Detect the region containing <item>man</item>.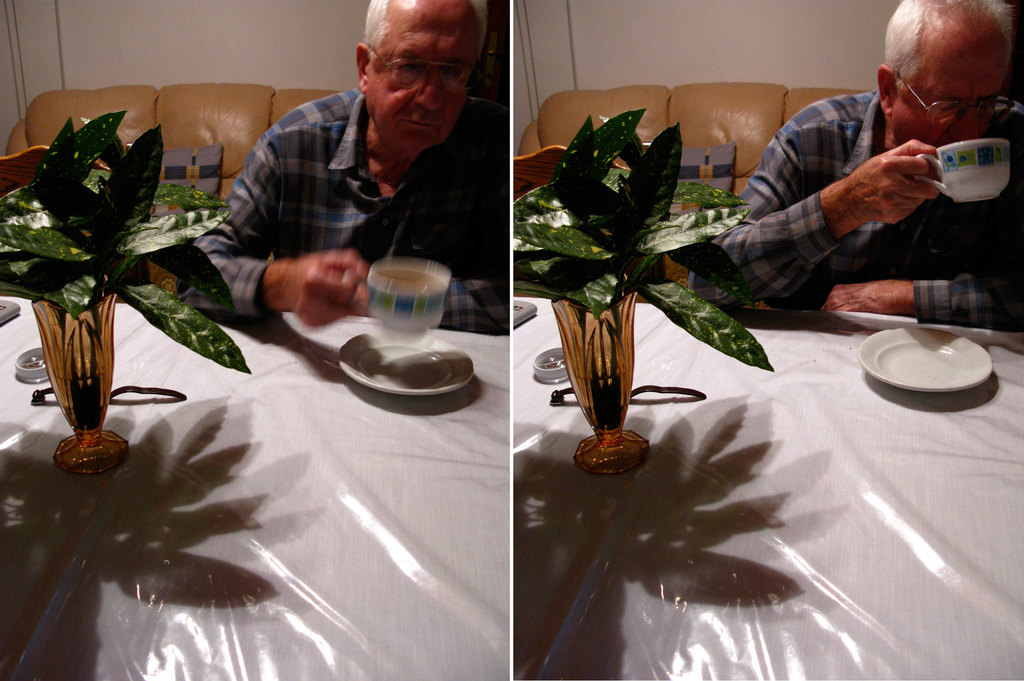
[729,0,1023,320].
